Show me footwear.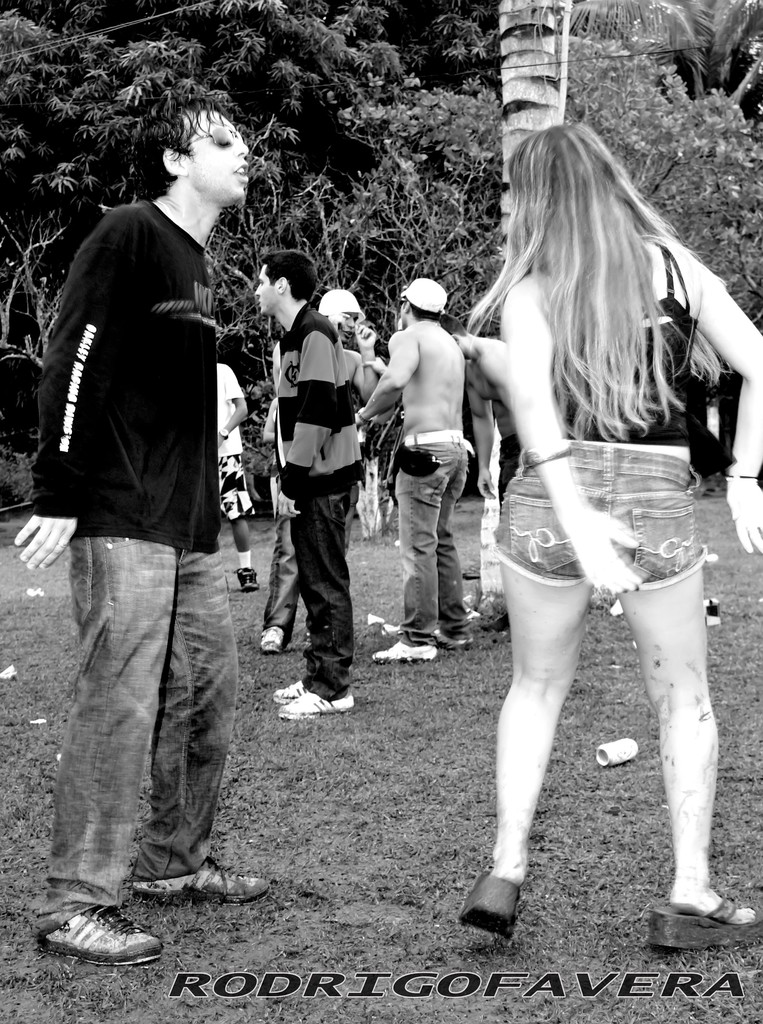
footwear is here: (374,640,430,664).
